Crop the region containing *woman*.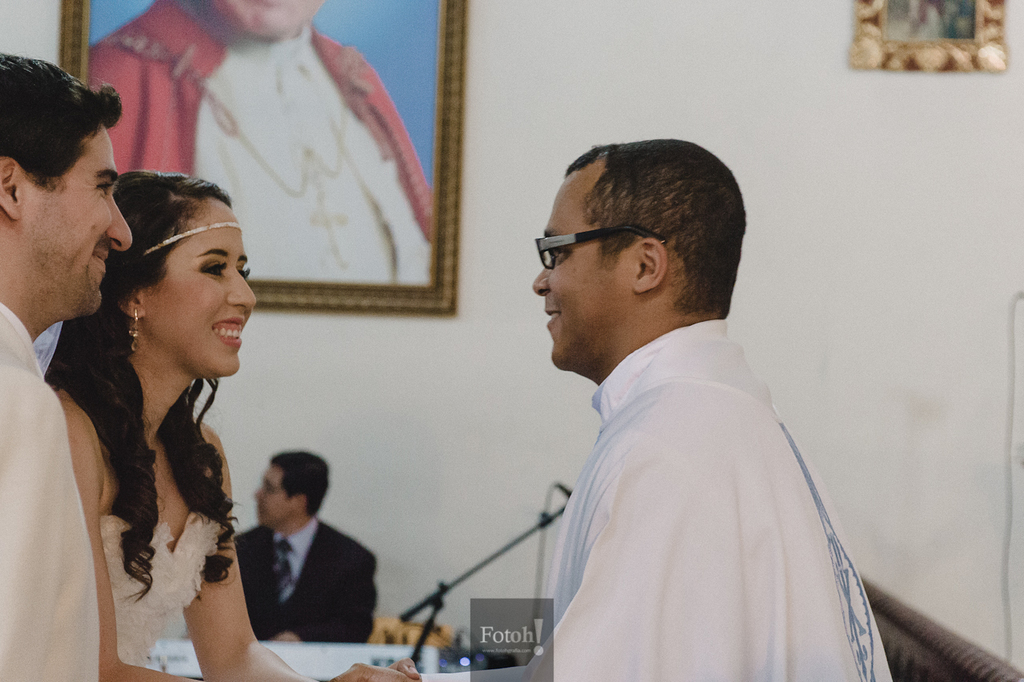
Crop region: [x1=54, y1=174, x2=418, y2=681].
